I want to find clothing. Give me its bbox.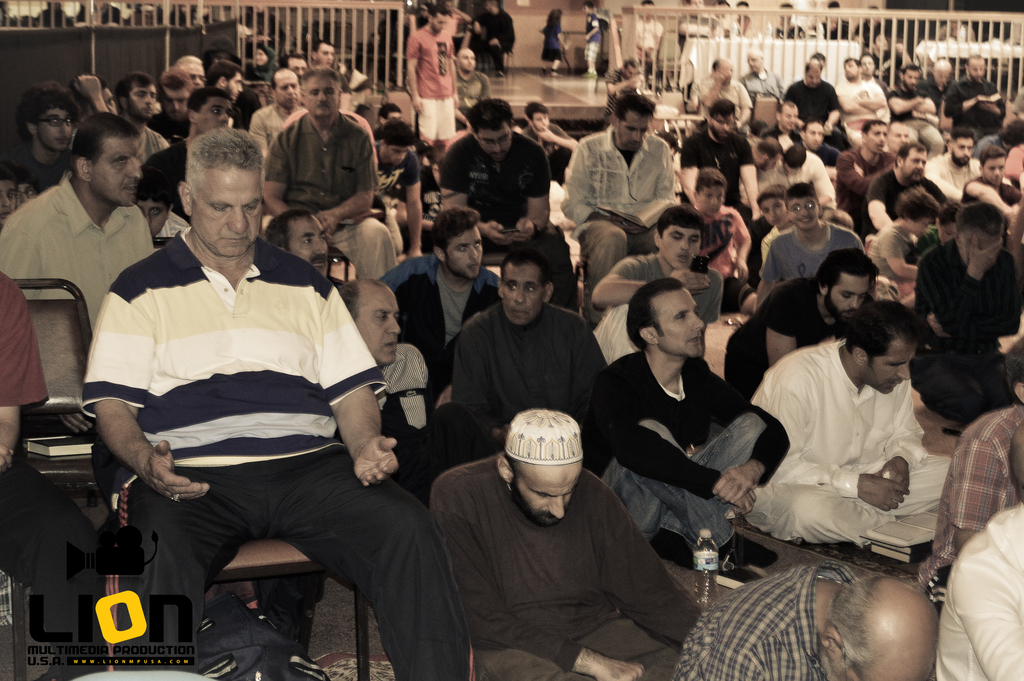
pyautogui.locateOnScreen(722, 283, 908, 384).
